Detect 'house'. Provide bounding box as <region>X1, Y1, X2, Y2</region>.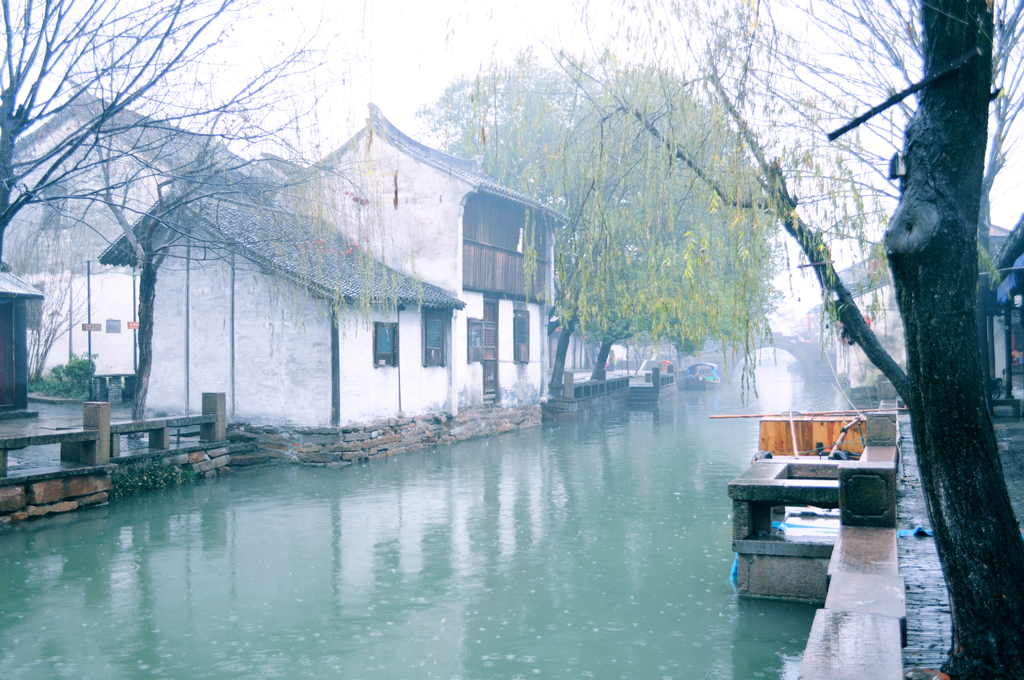
<region>0, 254, 51, 428</region>.
